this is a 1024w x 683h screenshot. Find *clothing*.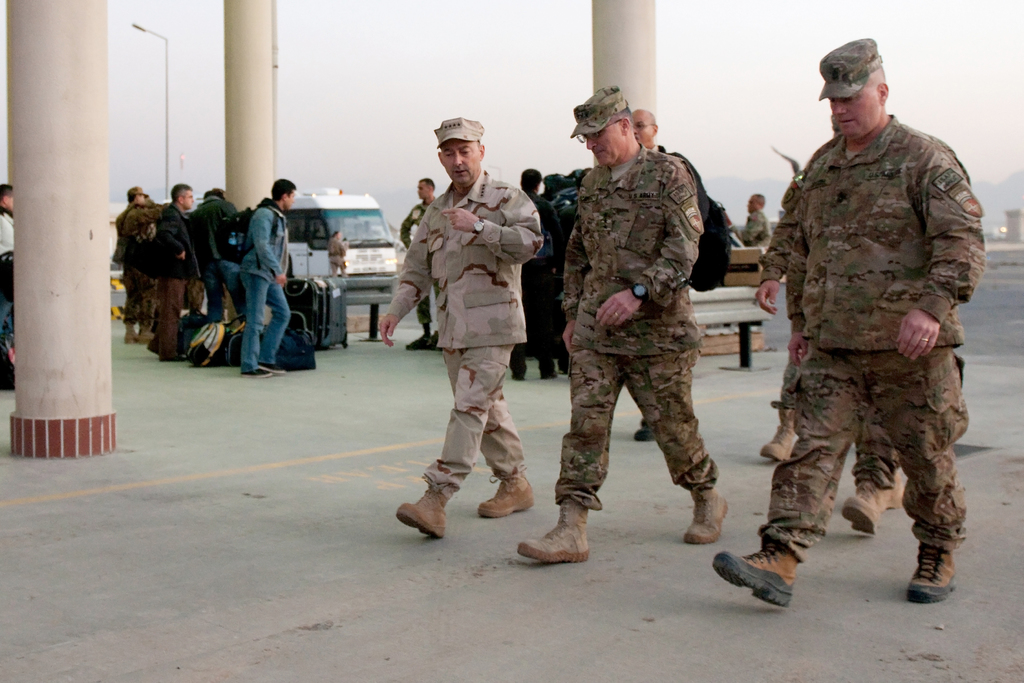
Bounding box: 511 188 564 381.
